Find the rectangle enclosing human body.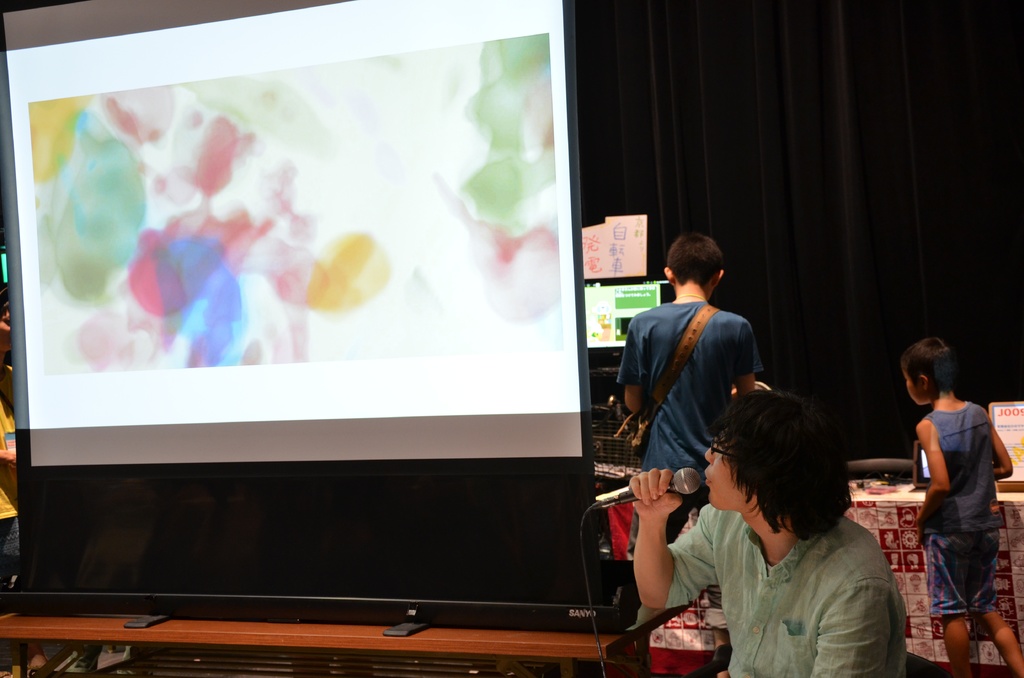
(x1=910, y1=332, x2=1007, y2=644).
